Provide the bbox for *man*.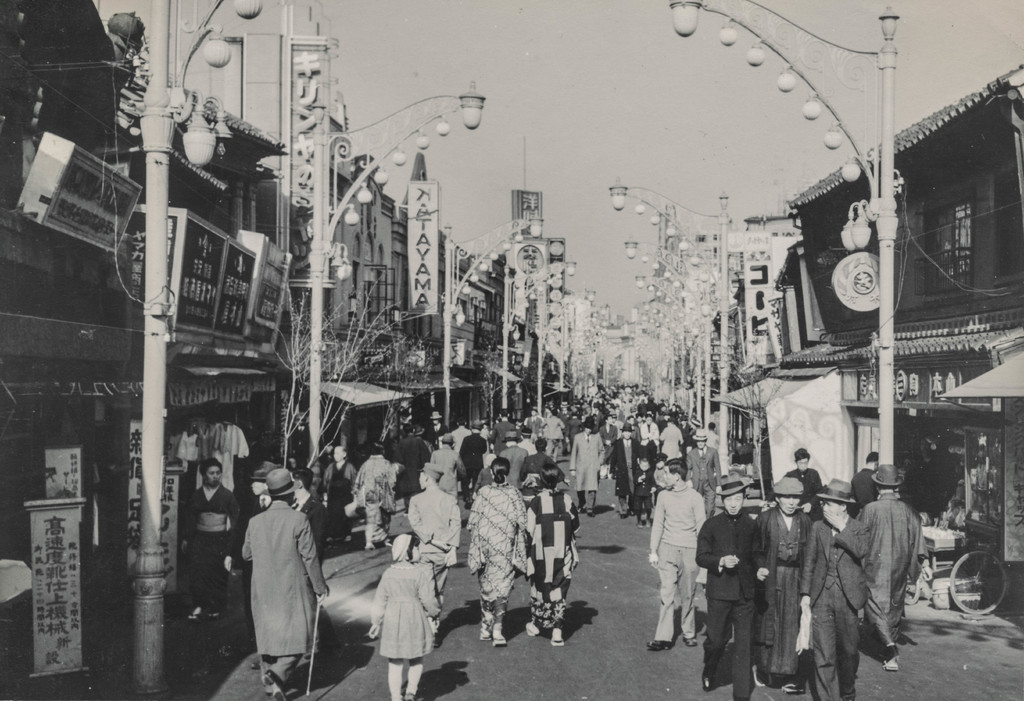
<region>520, 432, 554, 479</region>.
